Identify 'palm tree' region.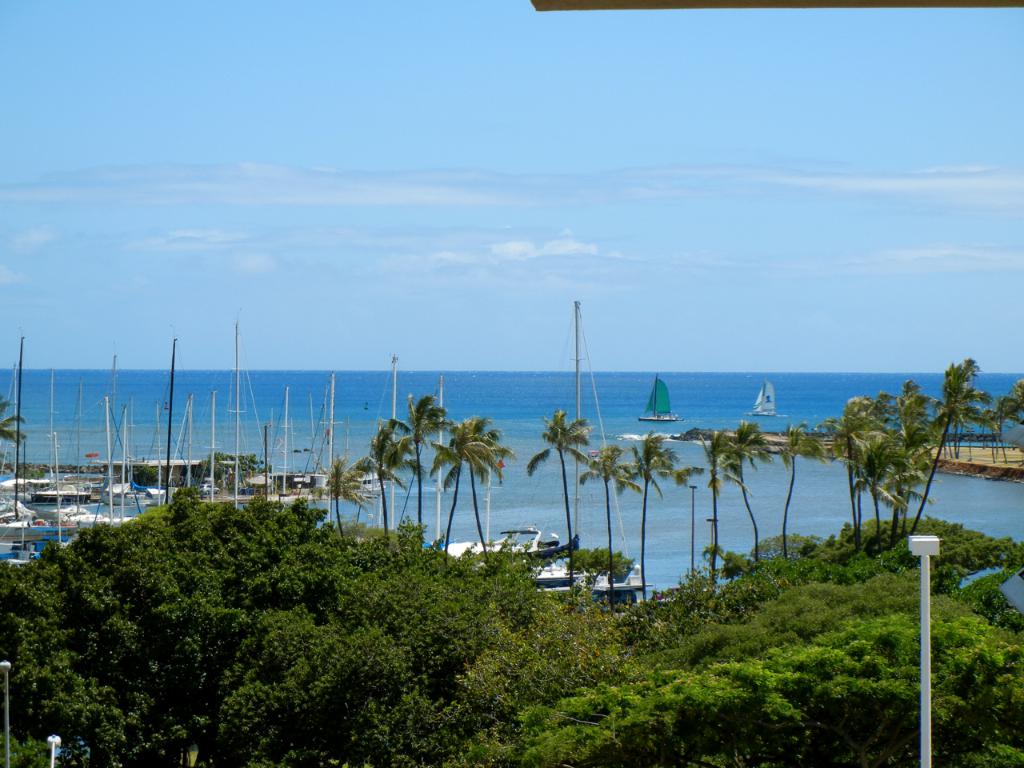
Region: locate(598, 446, 638, 630).
